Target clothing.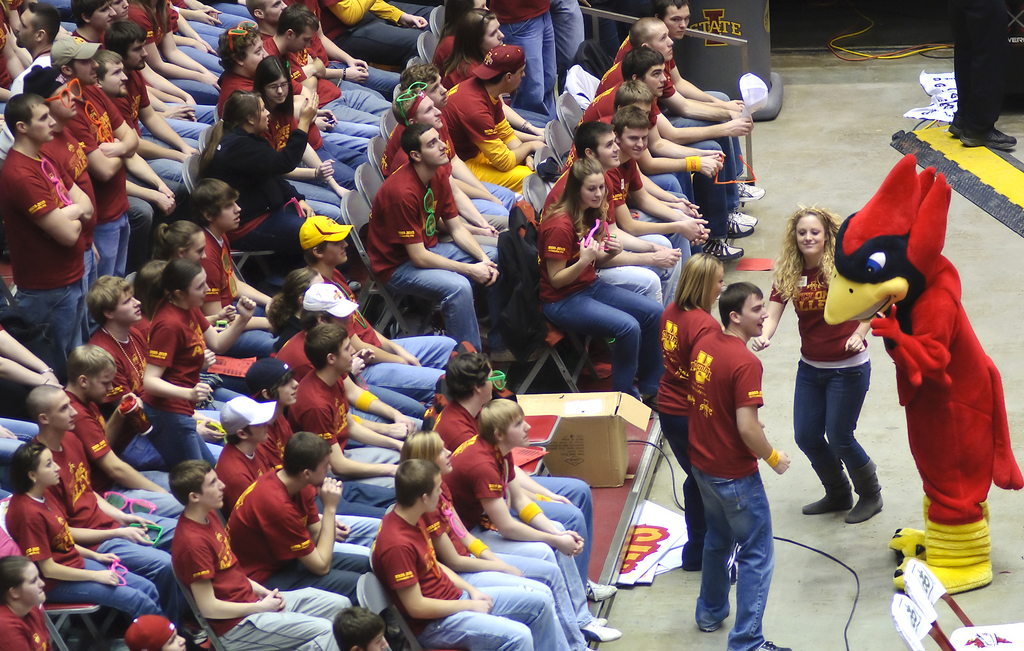
Target region: (x1=573, y1=83, x2=729, y2=236).
